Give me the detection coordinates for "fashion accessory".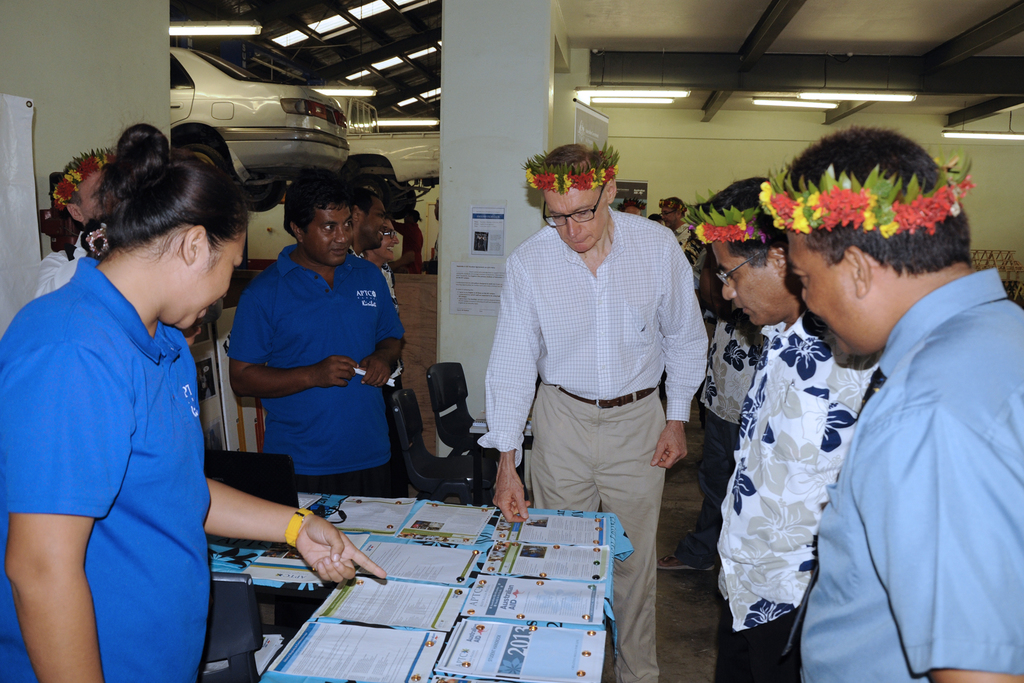
[675,204,773,242].
